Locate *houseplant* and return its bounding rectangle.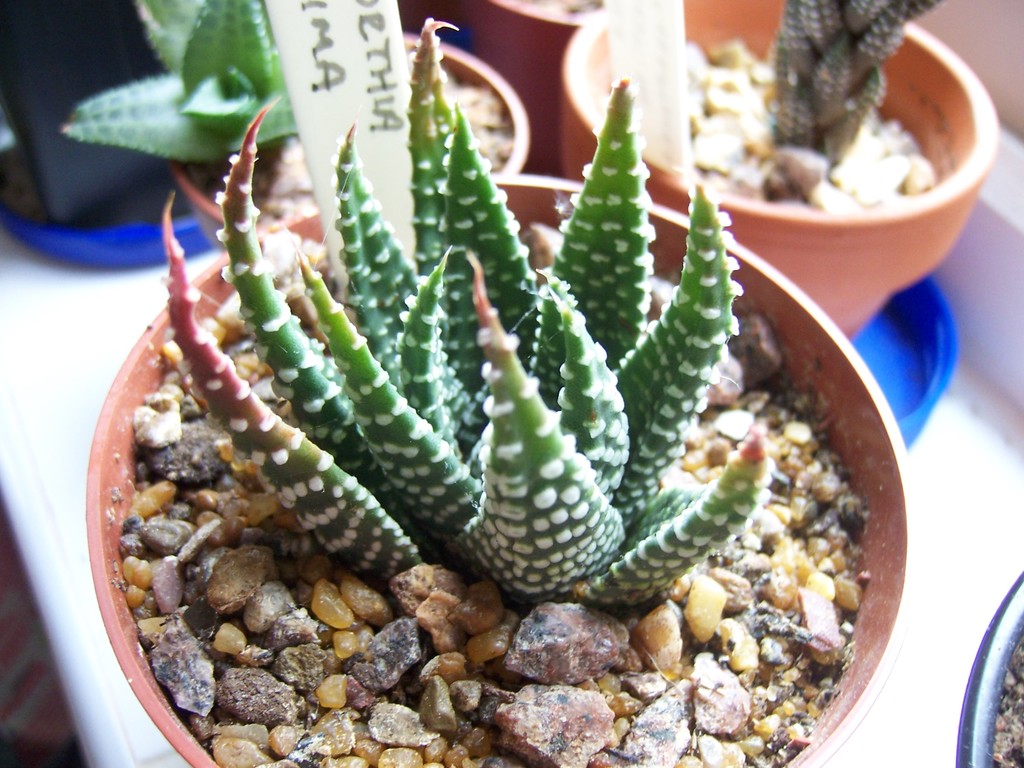
BBox(954, 570, 1023, 767).
